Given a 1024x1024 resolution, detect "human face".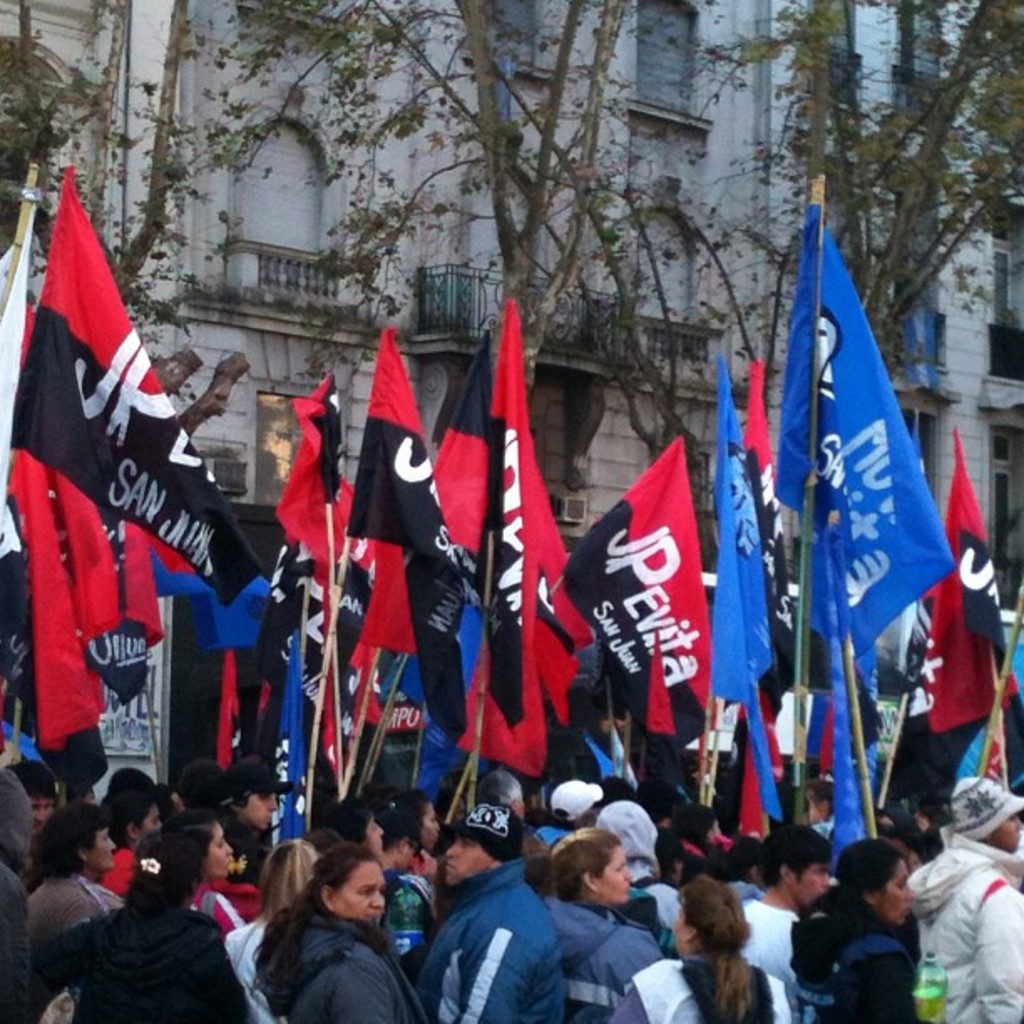
[left=403, top=842, right=422, bottom=868].
